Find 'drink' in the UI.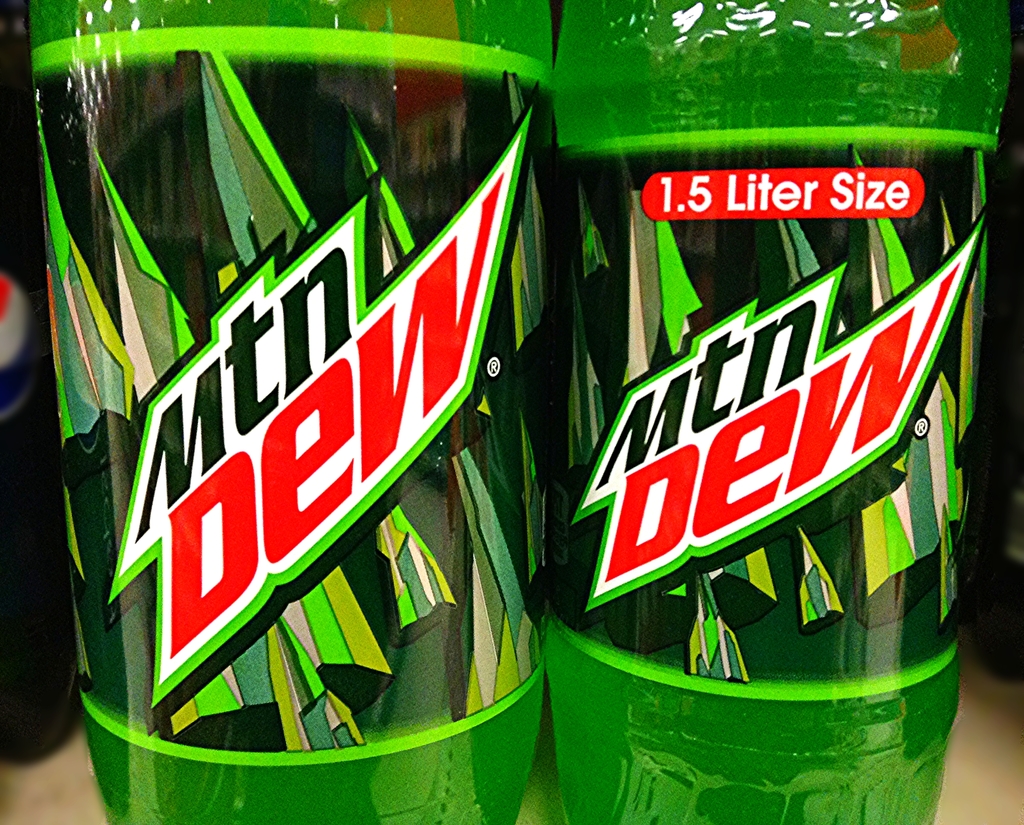
UI element at bbox=[29, 0, 534, 824].
